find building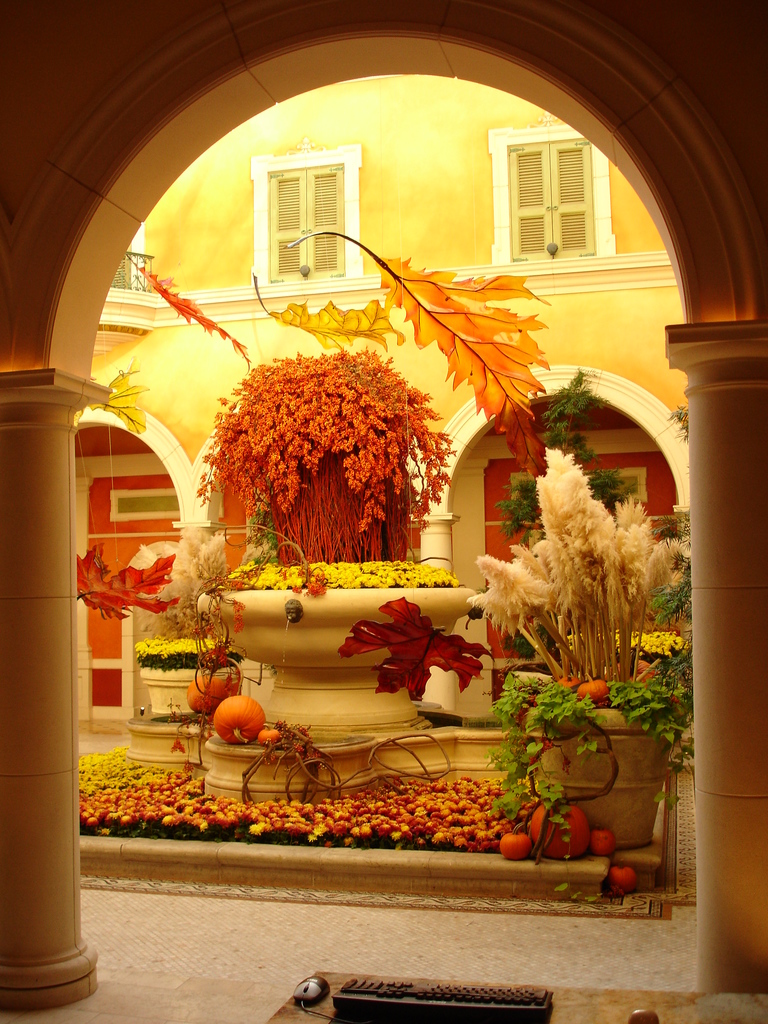
BBox(0, 0, 767, 1023)
